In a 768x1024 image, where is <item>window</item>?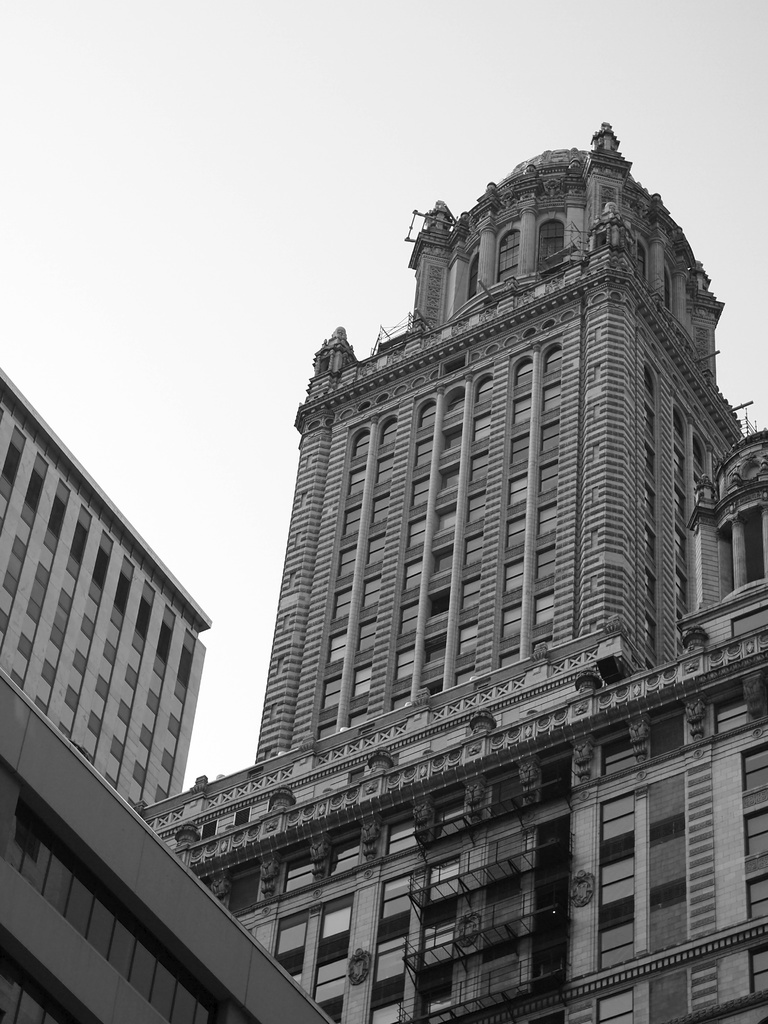
493/226/516/280.
